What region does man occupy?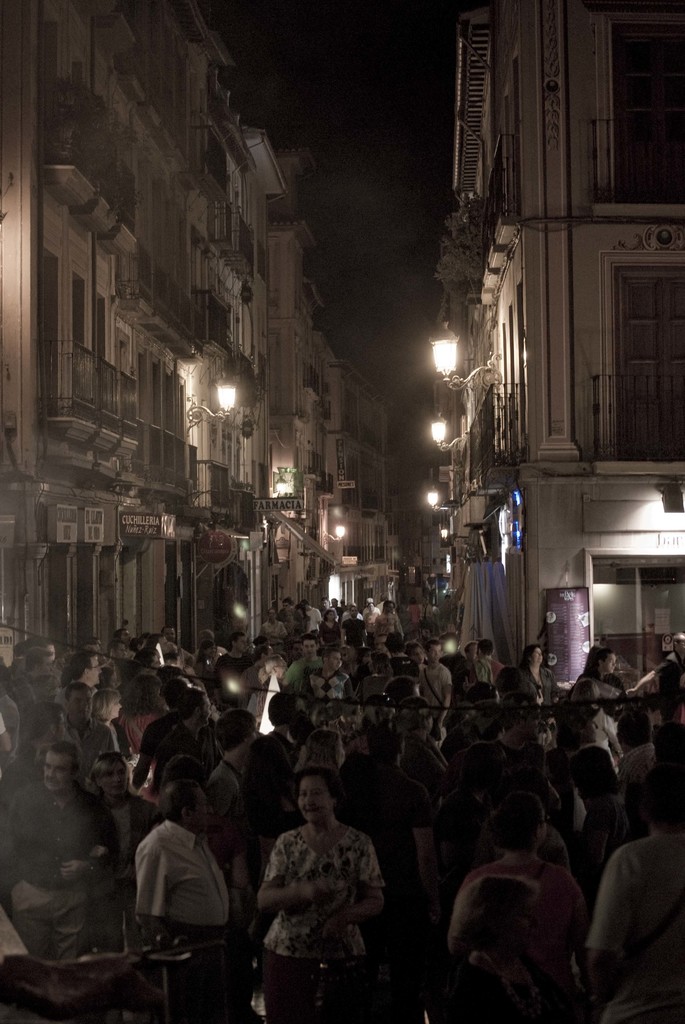
207:714:258:820.
